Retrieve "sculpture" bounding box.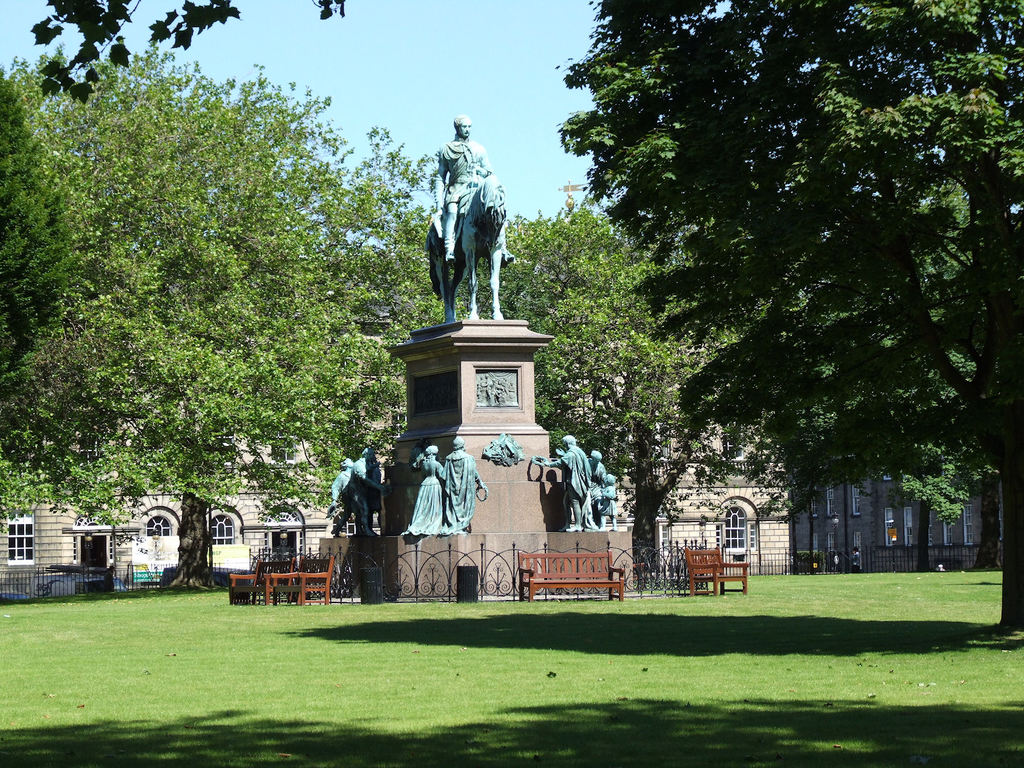
Bounding box: select_region(436, 435, 485, 533).
